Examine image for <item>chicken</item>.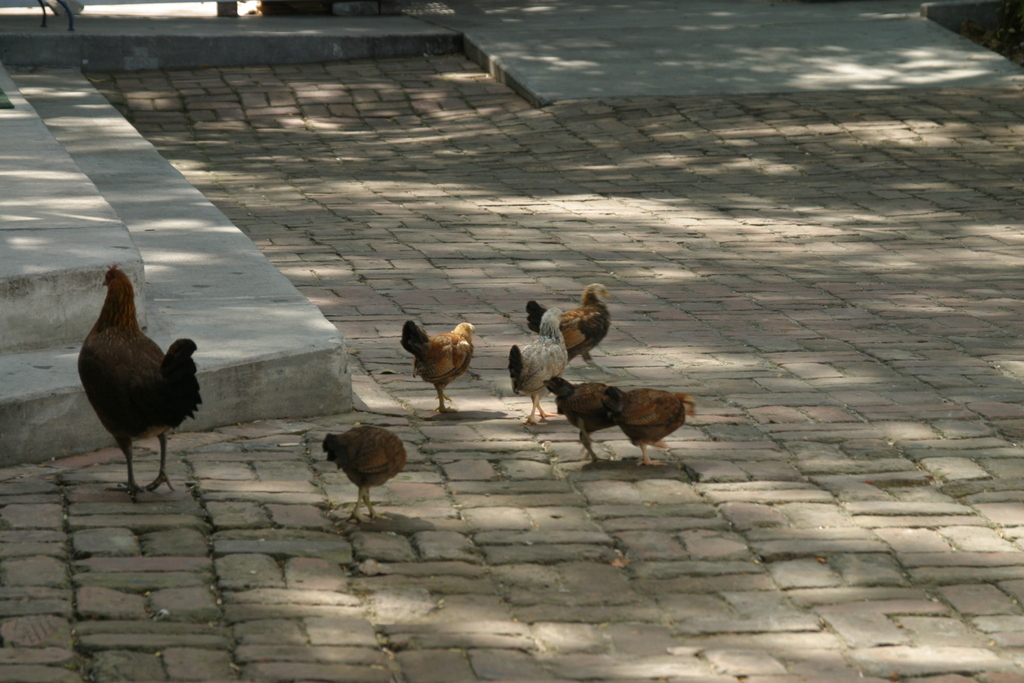
Examination result: (401, 317, 476, 413).
